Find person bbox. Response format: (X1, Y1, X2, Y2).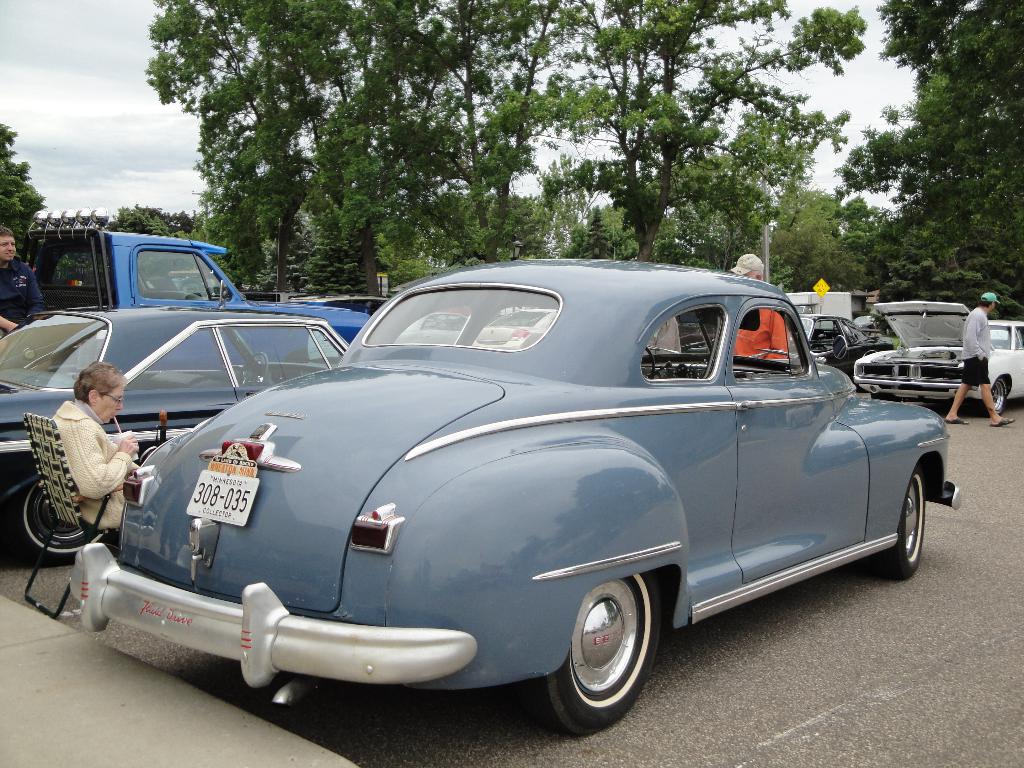
(0, 223, 43, 360).
